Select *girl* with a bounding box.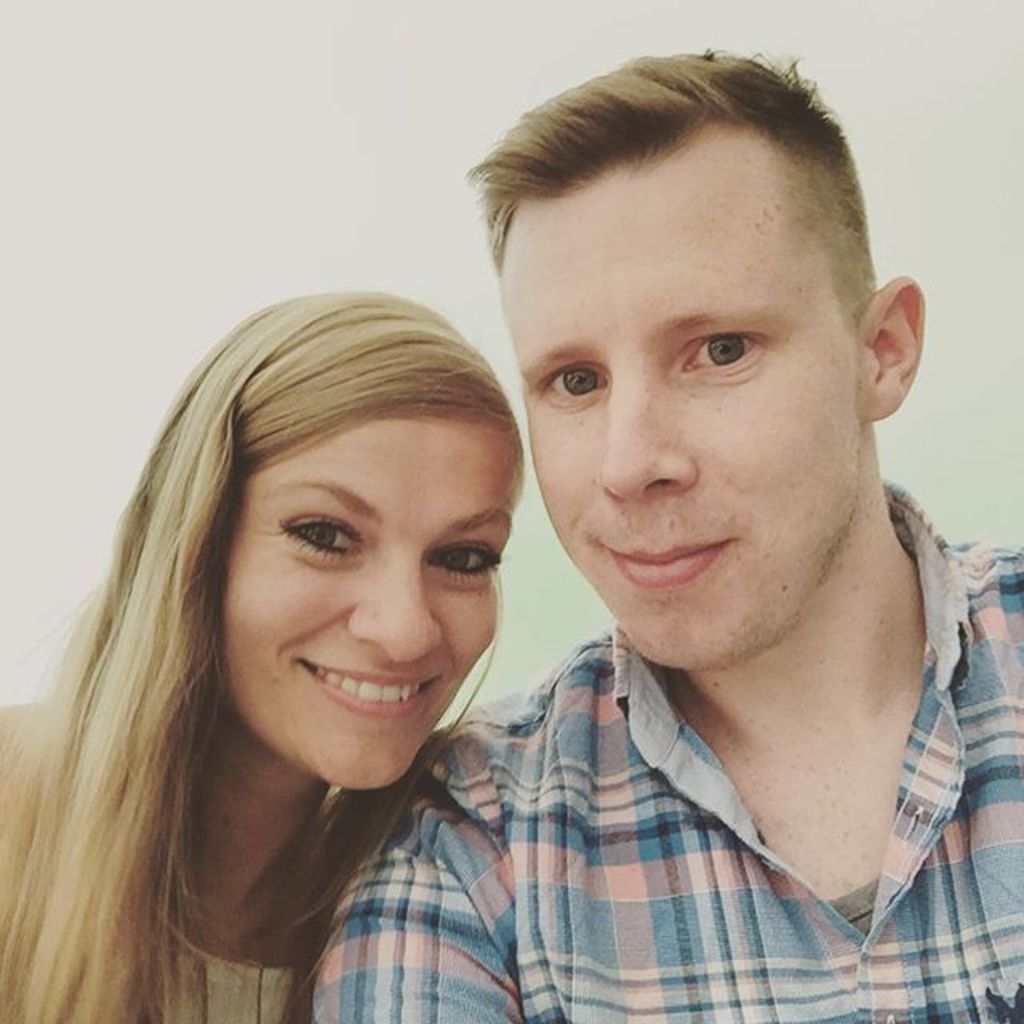
0, 288, 525, 1022.
